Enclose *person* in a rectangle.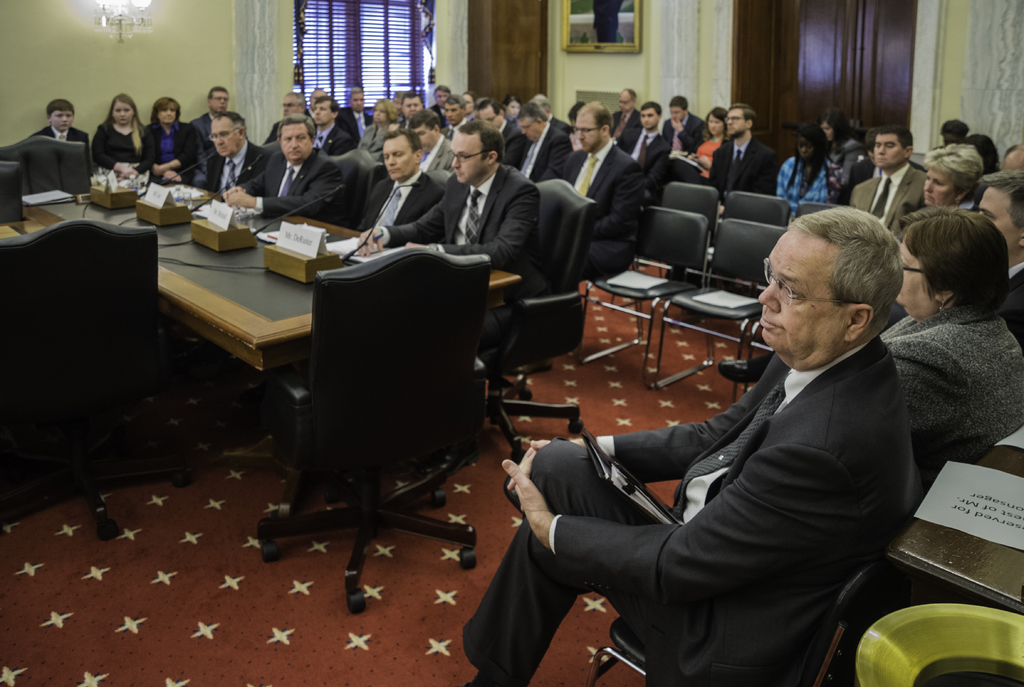
bbox=(345, 86, 370, 138).
